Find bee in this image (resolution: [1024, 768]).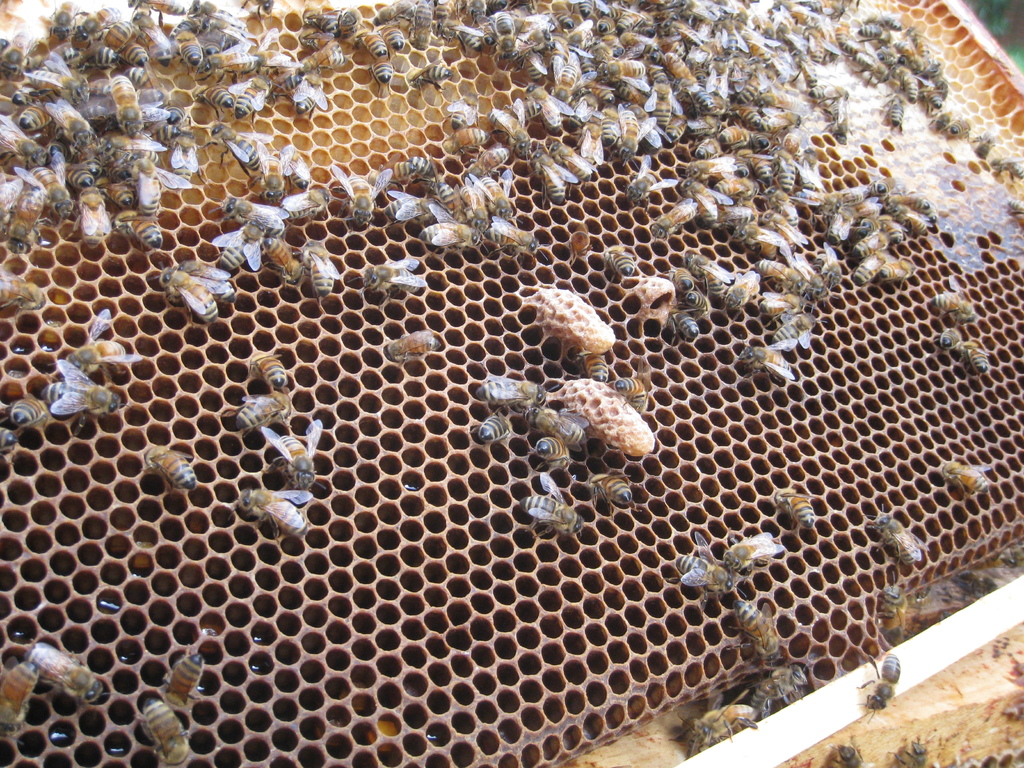
bbox(683, 130, 719, 159).
